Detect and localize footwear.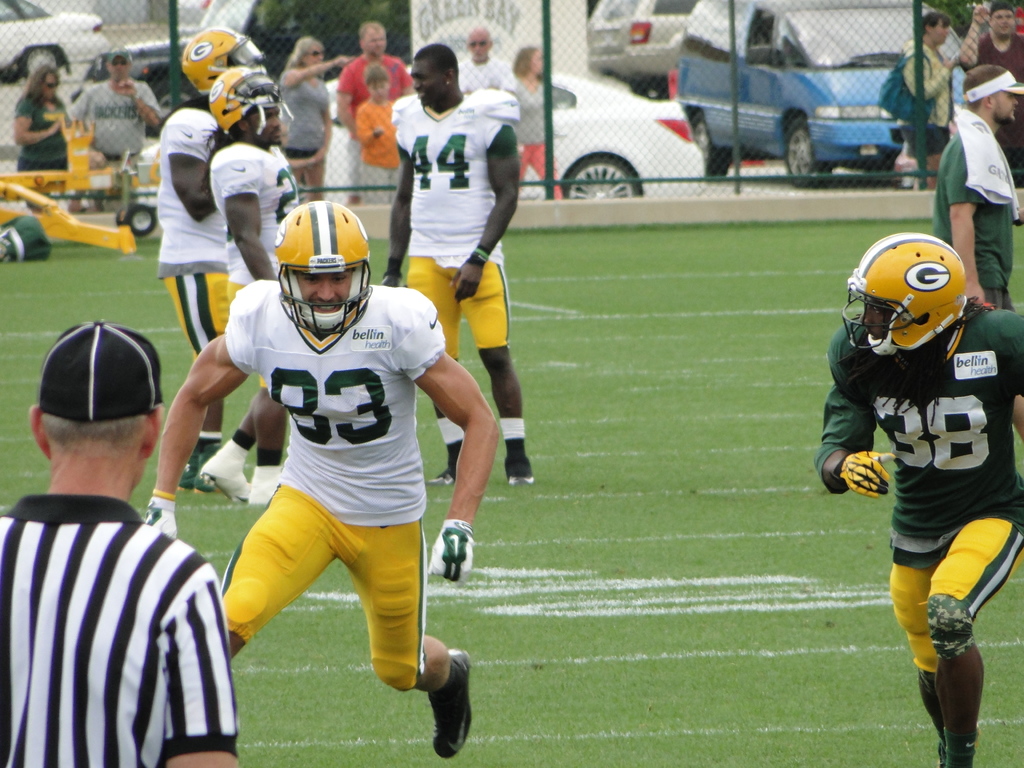
Localized at l=194, t=481, r=247, b=509.
